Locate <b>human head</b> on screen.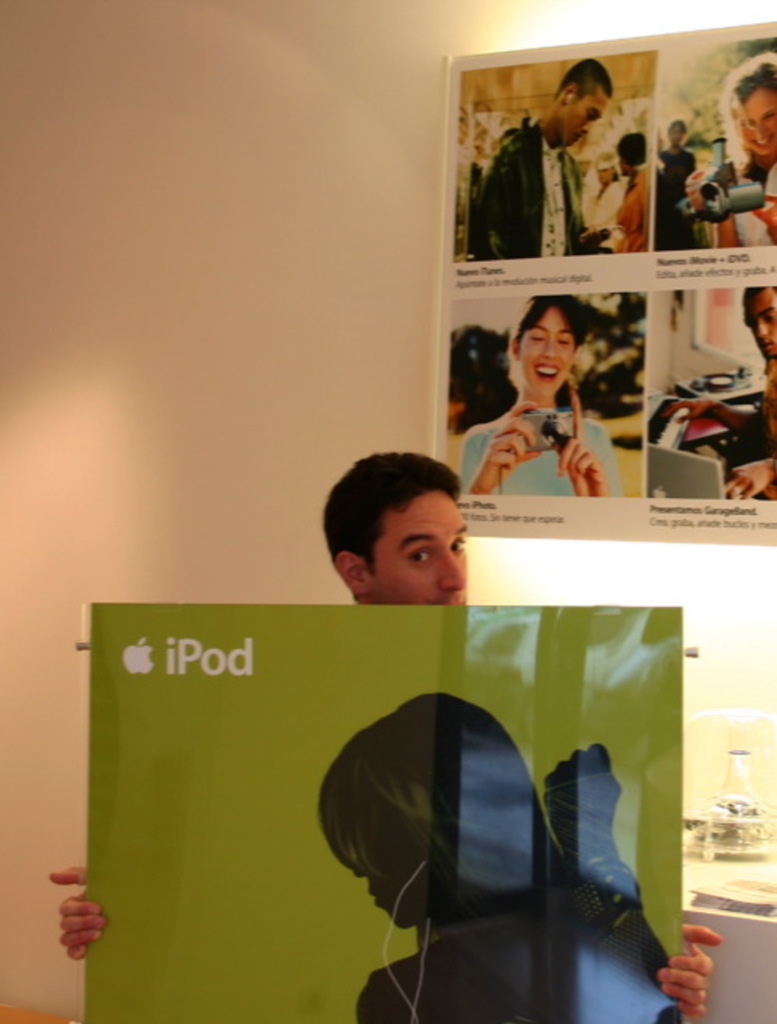
On screen at left=666, top=115, right=688, bottom=151.
